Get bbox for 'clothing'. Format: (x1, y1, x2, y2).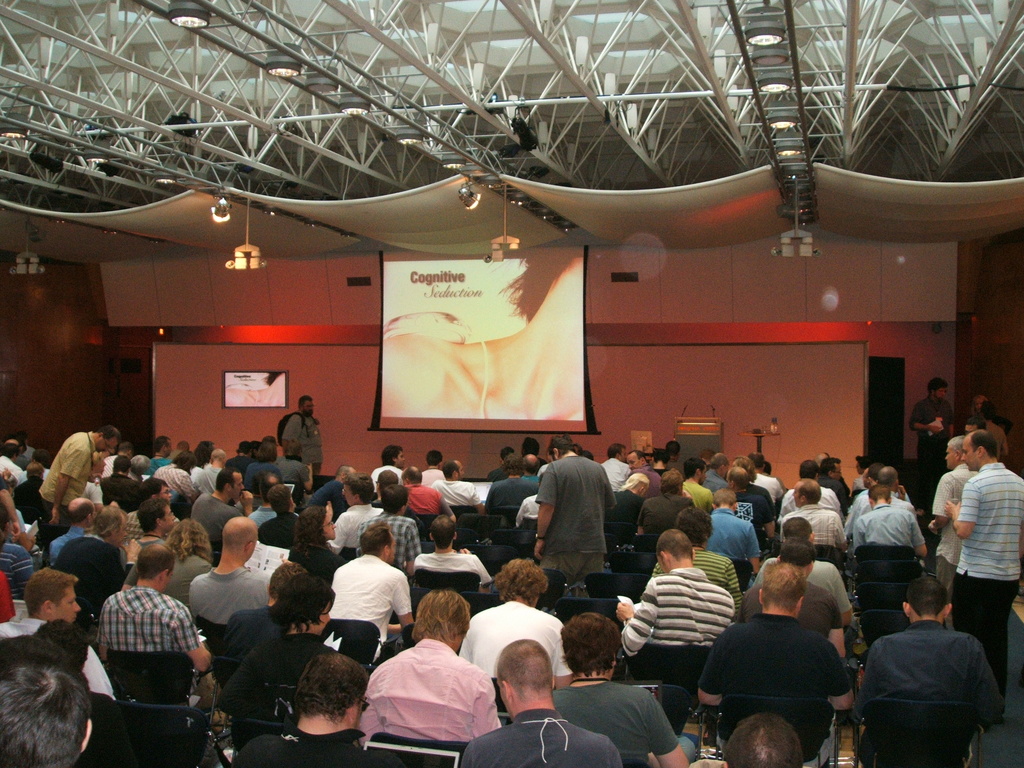
(280, 410, 324, 476).
